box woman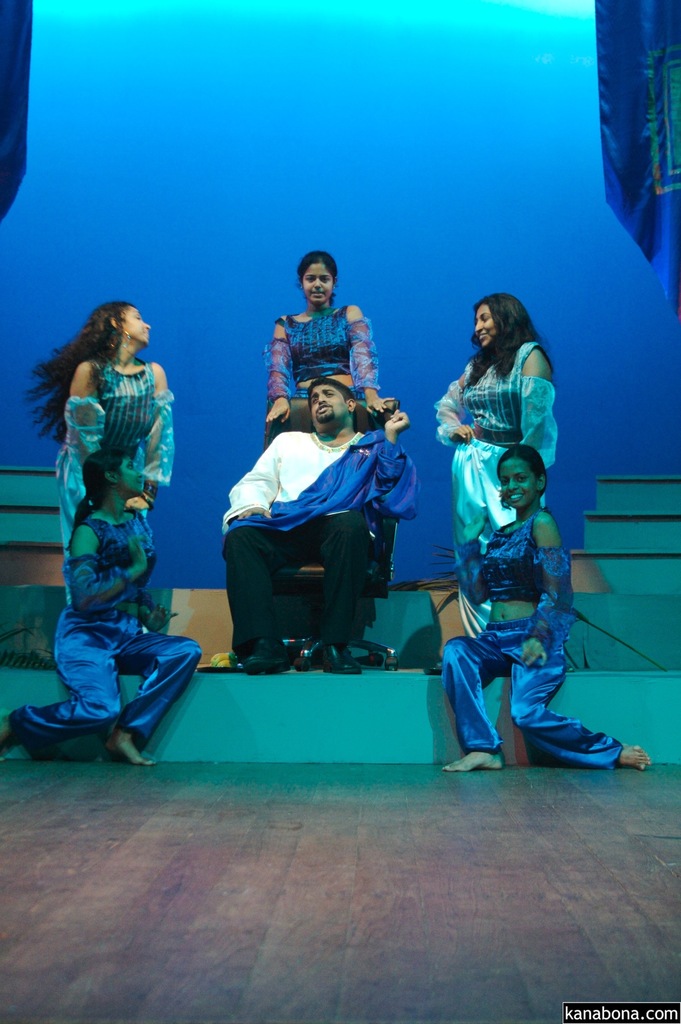
pyautogui.locateOnScreen(430, 288, 557, 645)
